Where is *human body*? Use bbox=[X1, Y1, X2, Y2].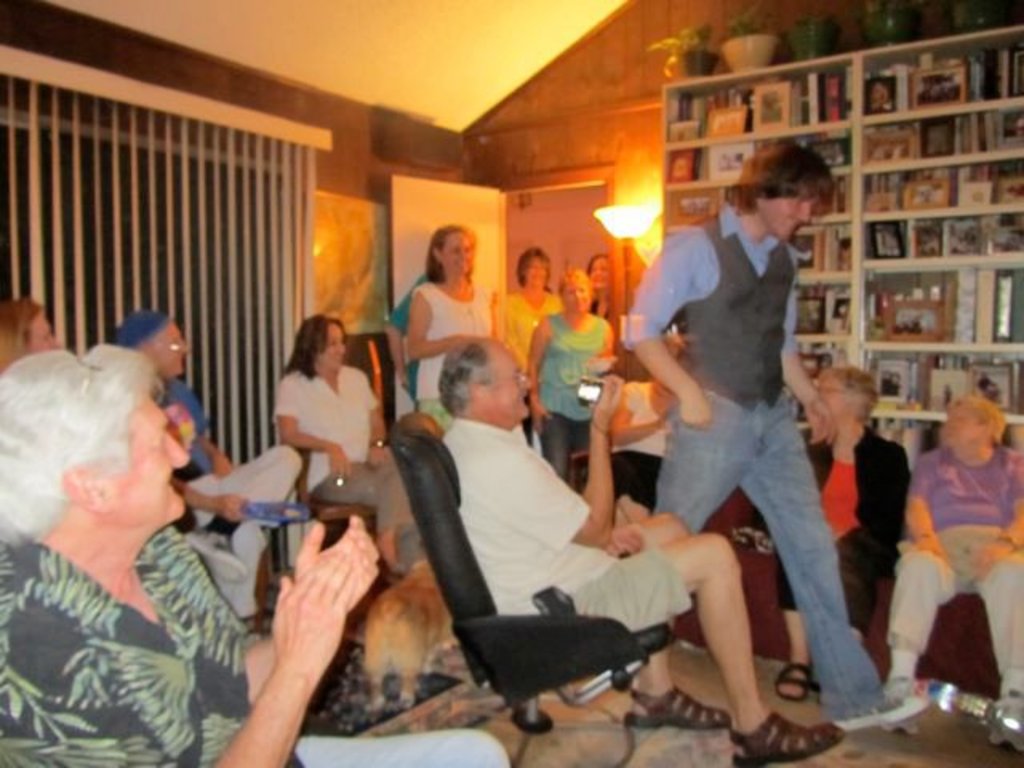
bbox=[770, 370, 910, 694].
